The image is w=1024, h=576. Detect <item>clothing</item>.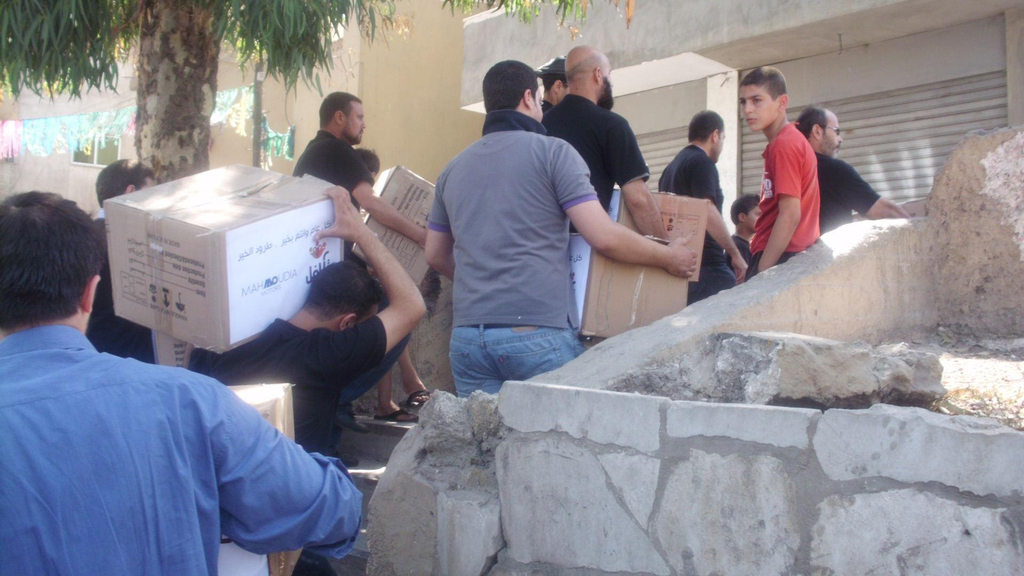
Detection: [left=724, top=229, right=756, bottom=279].
